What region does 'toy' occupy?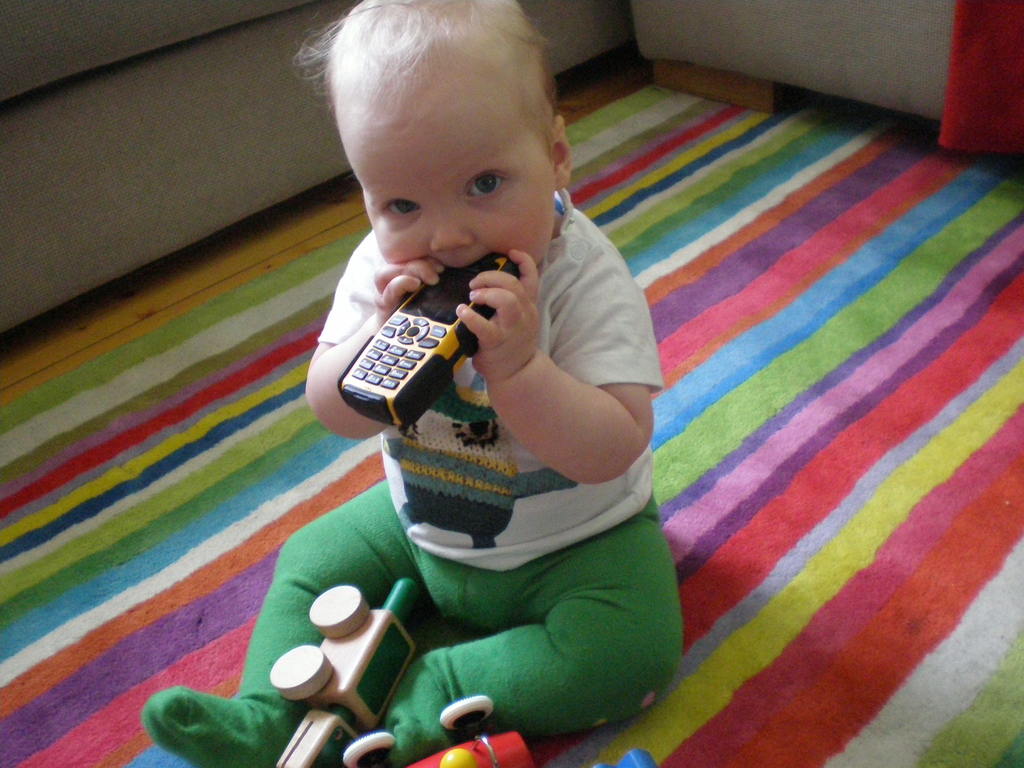
[x1=257, y1=532, x2=417, y2=753].
